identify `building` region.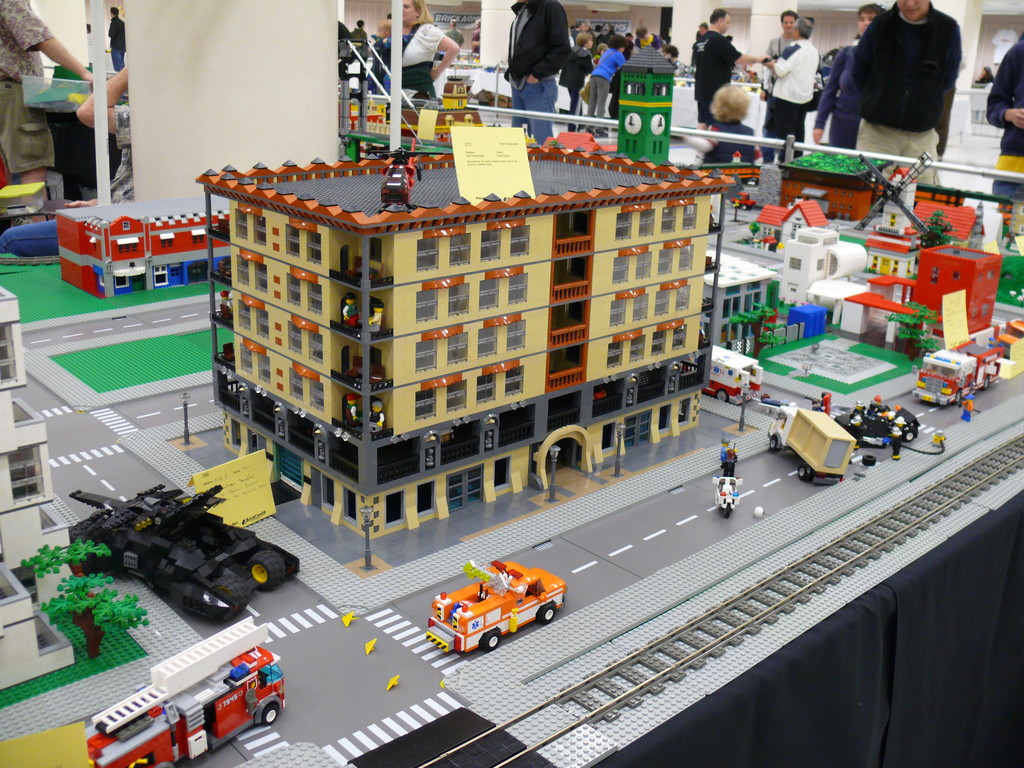
Region: (199,125,737,537).
